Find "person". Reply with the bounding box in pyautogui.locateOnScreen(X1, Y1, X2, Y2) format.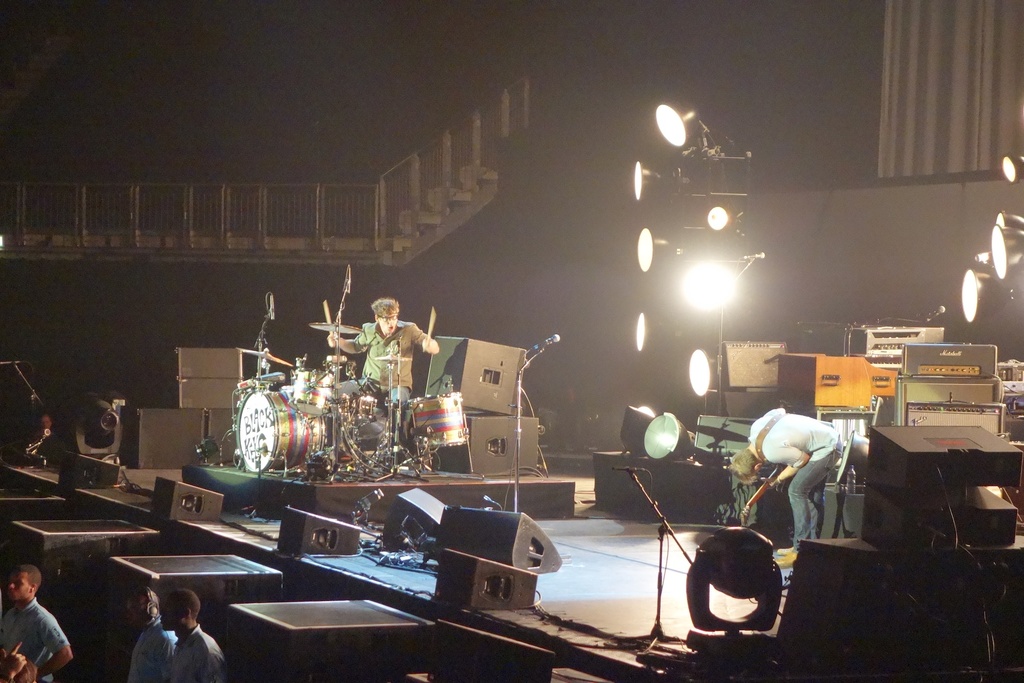
pyautogui.locateOnScreen(0, 561, 78, 682).
